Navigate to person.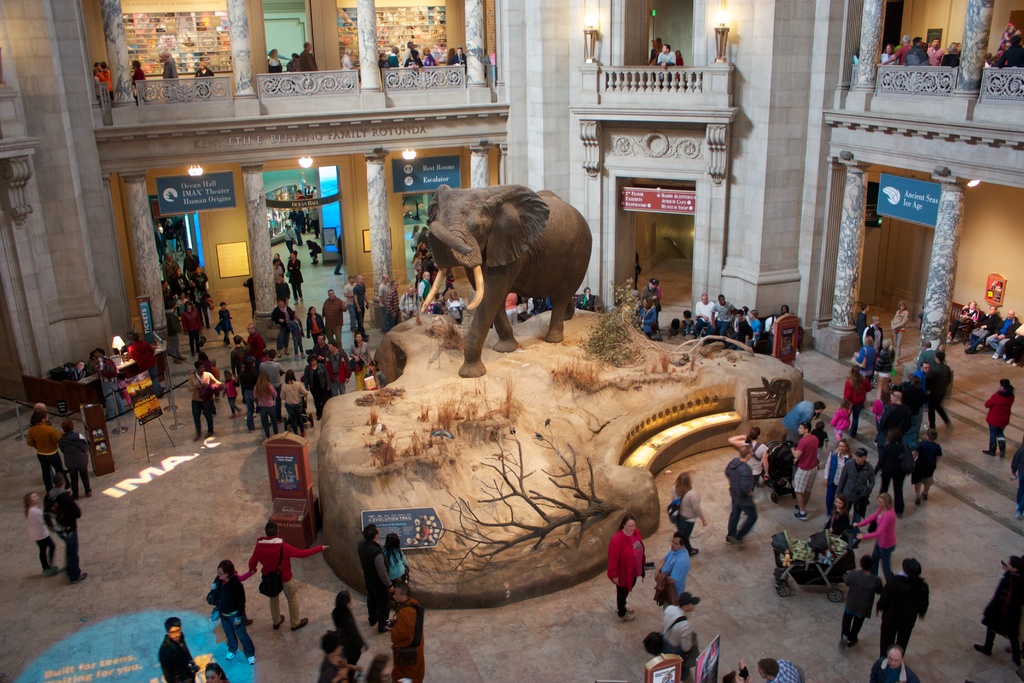
Navigation target: detection(503, 292, 518, 331).
